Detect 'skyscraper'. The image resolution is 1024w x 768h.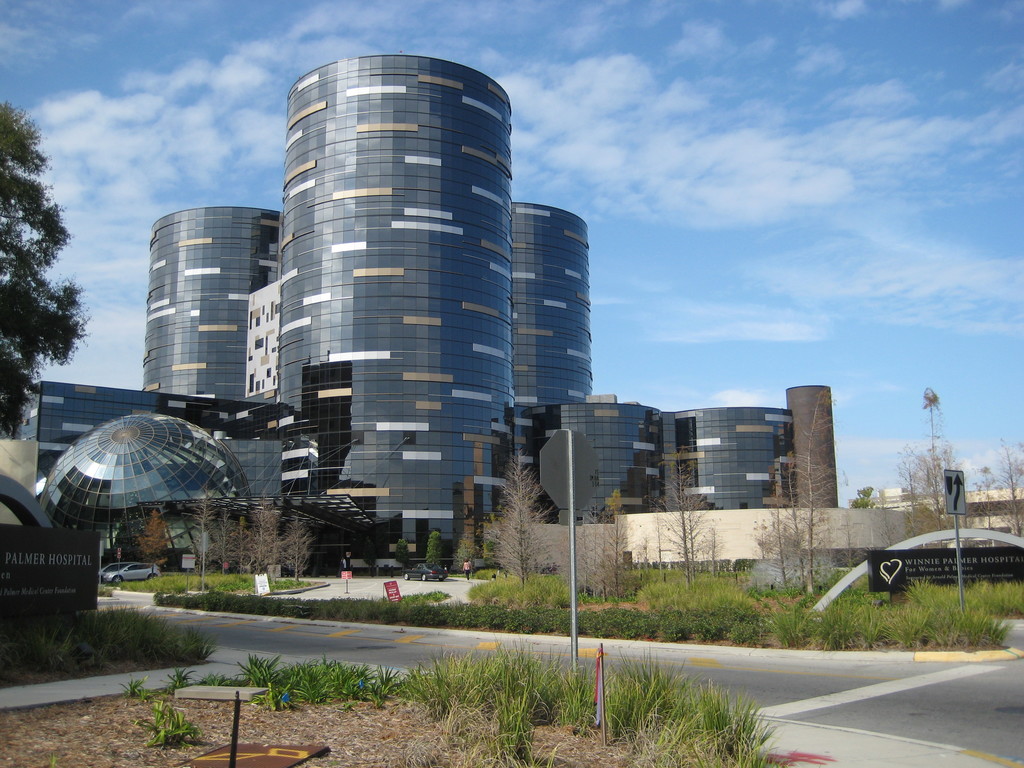
[127, 167, 284, 426].
